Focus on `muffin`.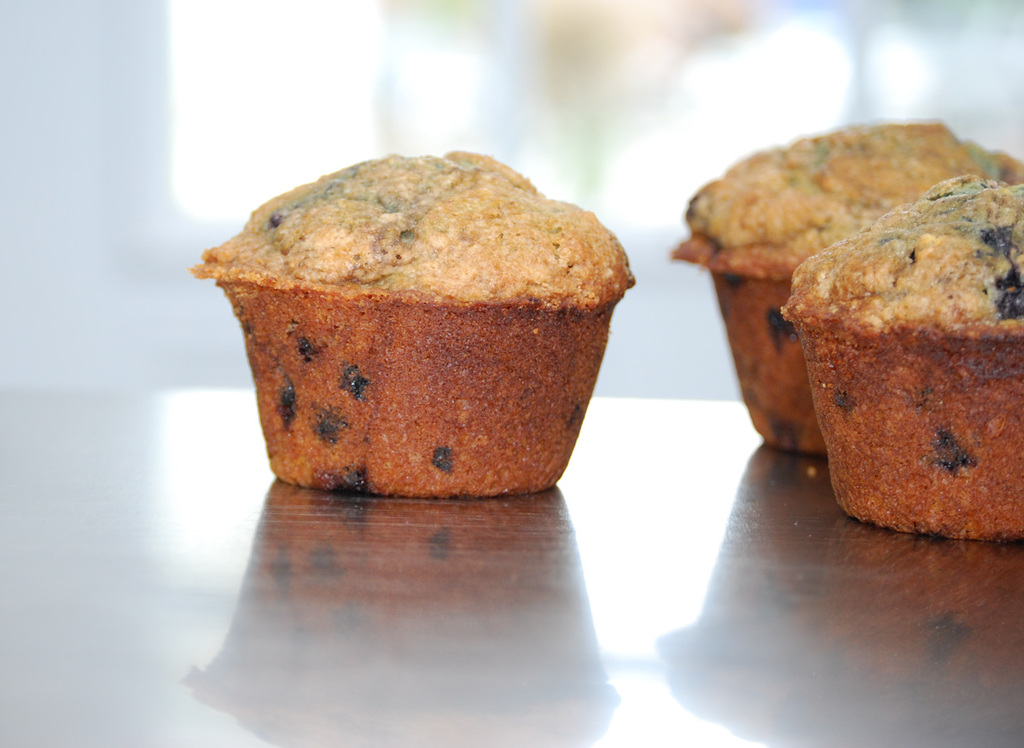
Focused at x1=674 y1=117 x2=1023 y2=451.
